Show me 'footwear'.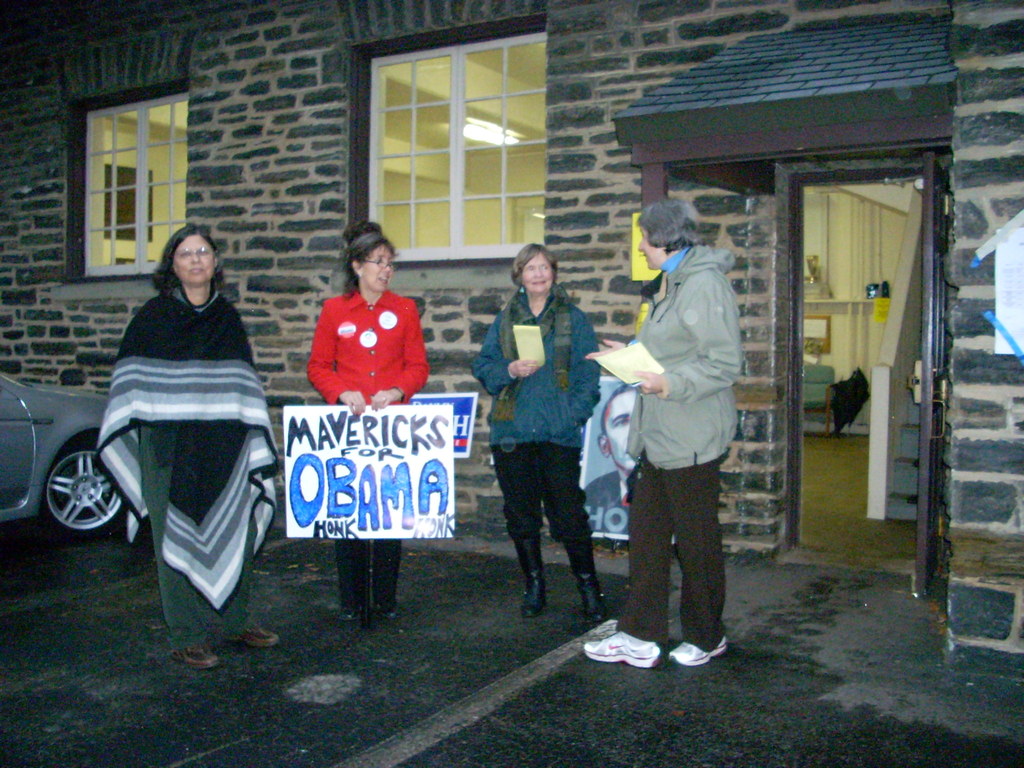
'footwear' is here: box(234, 625, 280, 652).
